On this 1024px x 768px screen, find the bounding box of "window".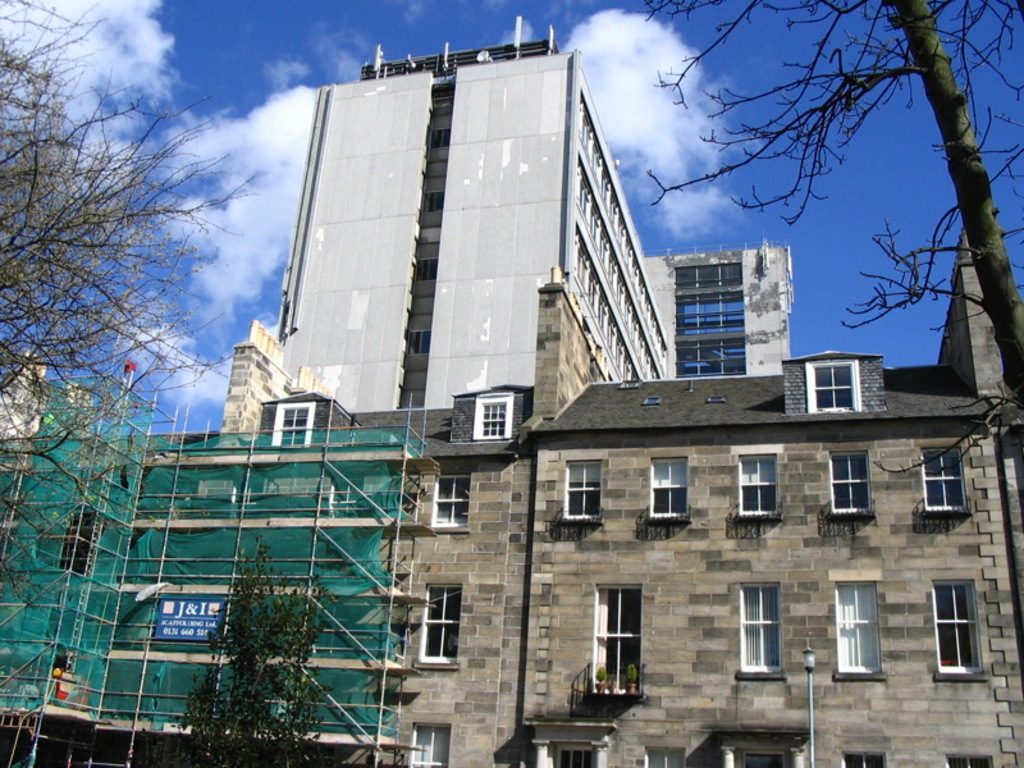
Bounding box: locate(595, 579, 644, 685).
